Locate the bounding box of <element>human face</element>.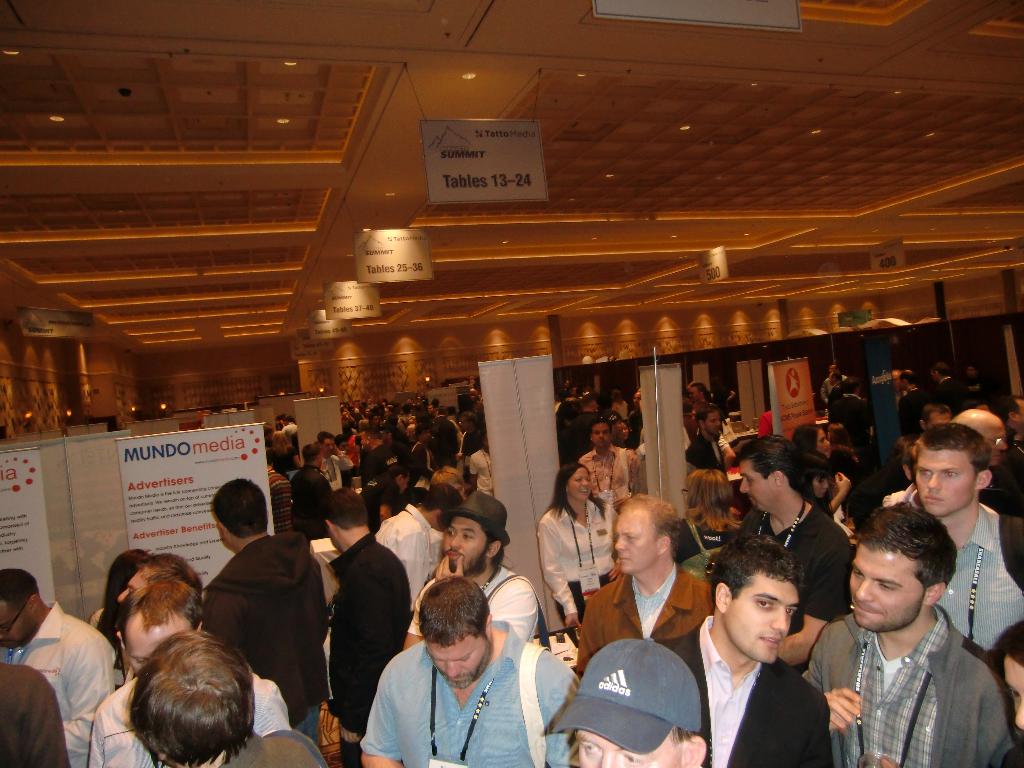
Bounding box: 616, 422, 628, 440.
